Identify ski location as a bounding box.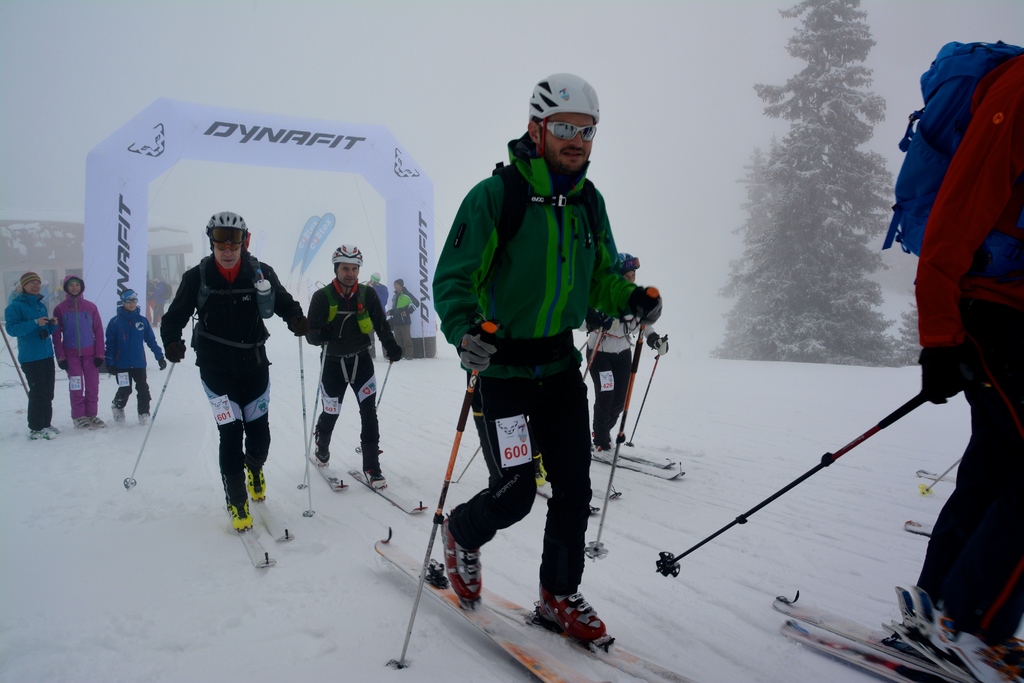
rect(348, 465, 430, 520).
